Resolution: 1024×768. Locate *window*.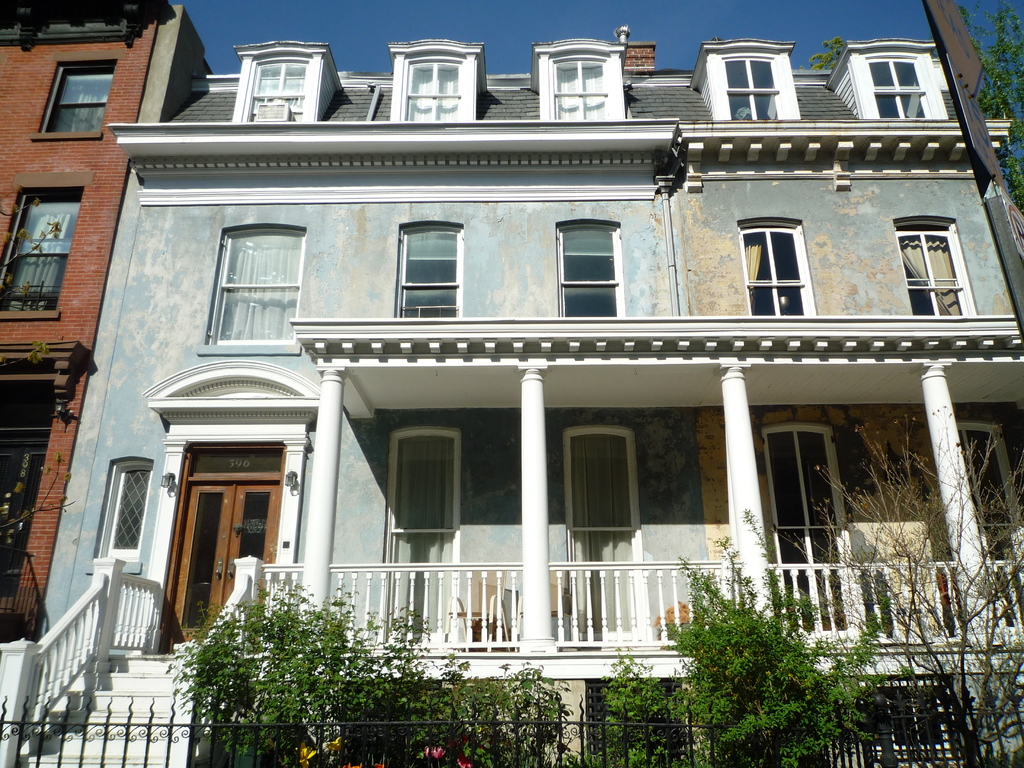
crop(404, 52, 468, 124).
